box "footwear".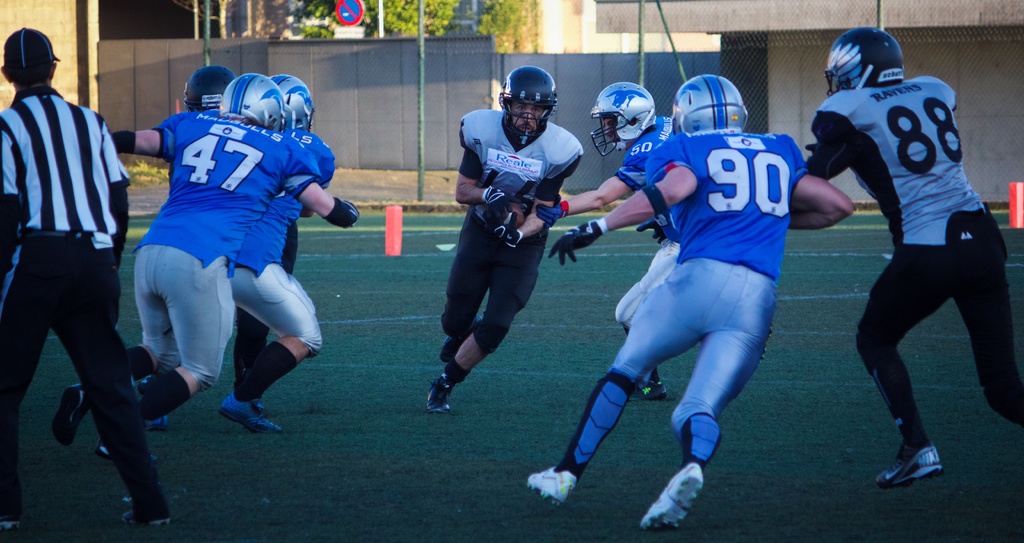
region(140, 412, 166, 433).
